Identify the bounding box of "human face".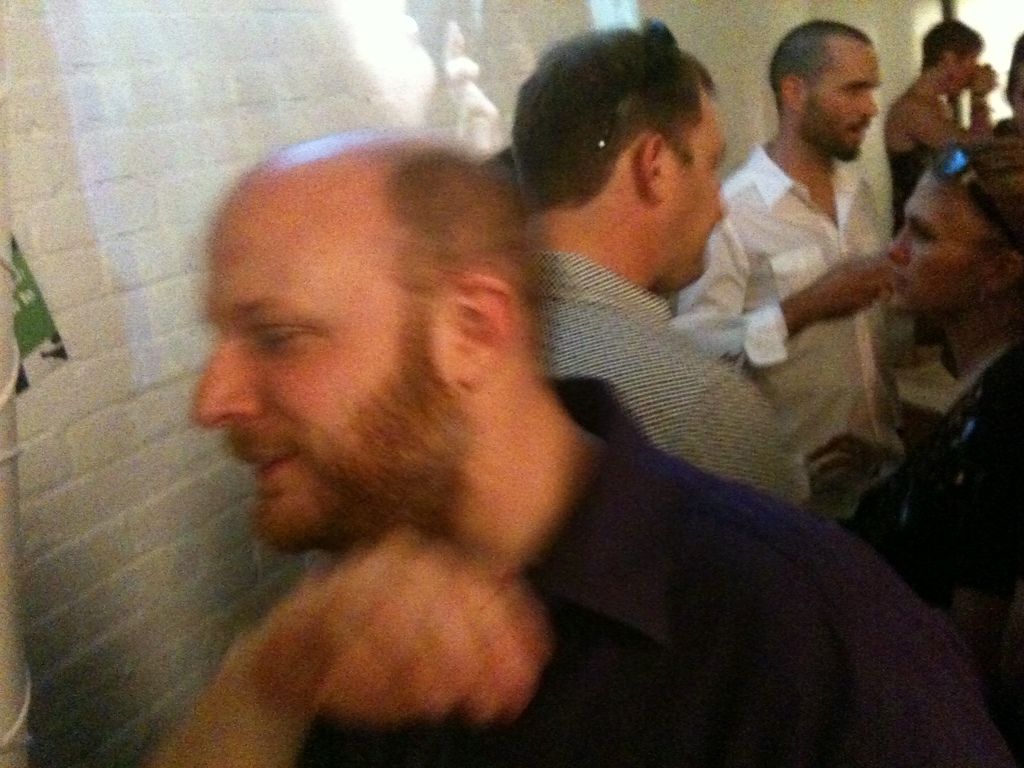
(x1=882, y1=173, x2=982, y2=316).
